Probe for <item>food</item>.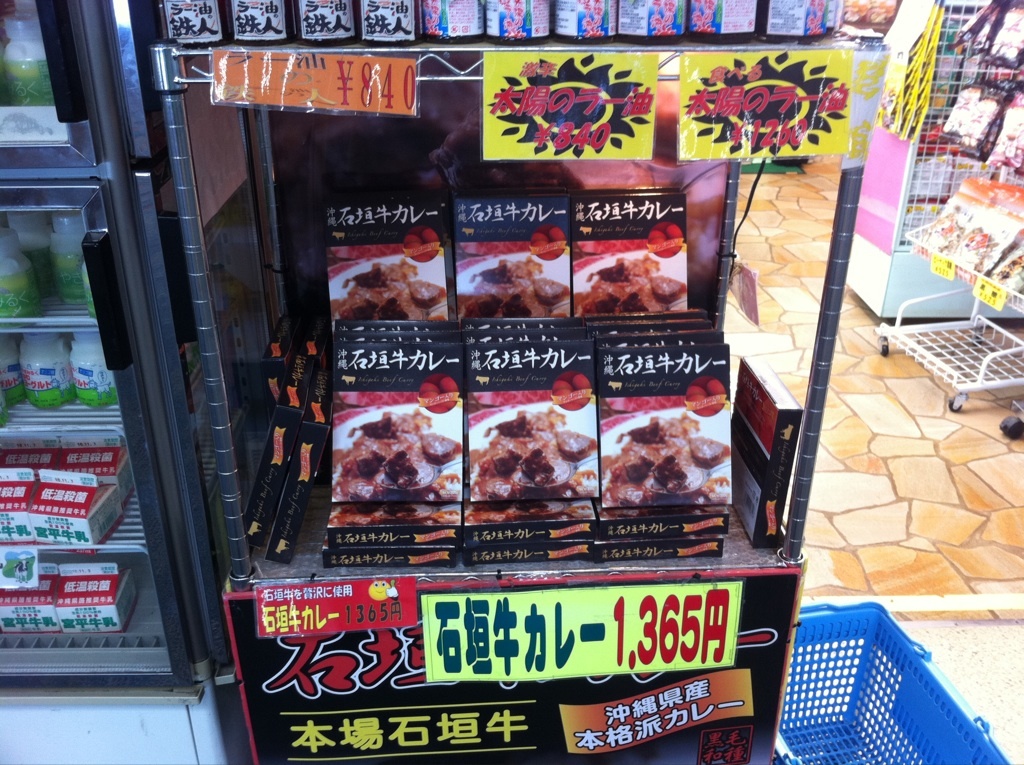
Probe result: <region>457, 255, 572, 313</region>.
